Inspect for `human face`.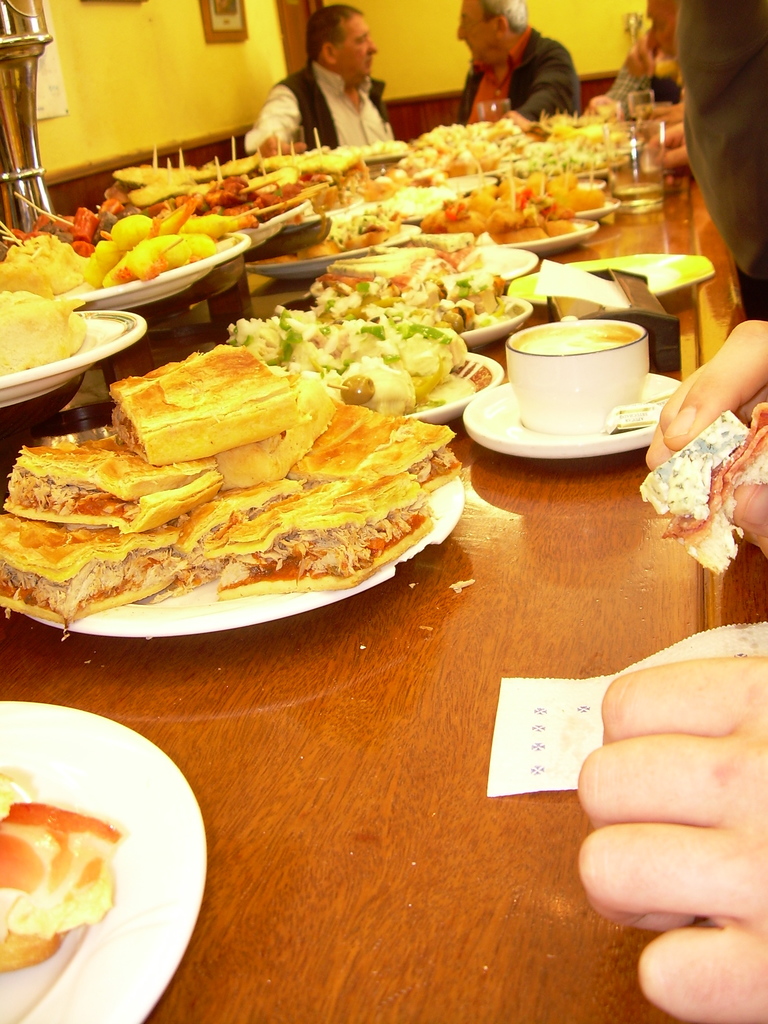
Inspection: 339/12/382/90.
